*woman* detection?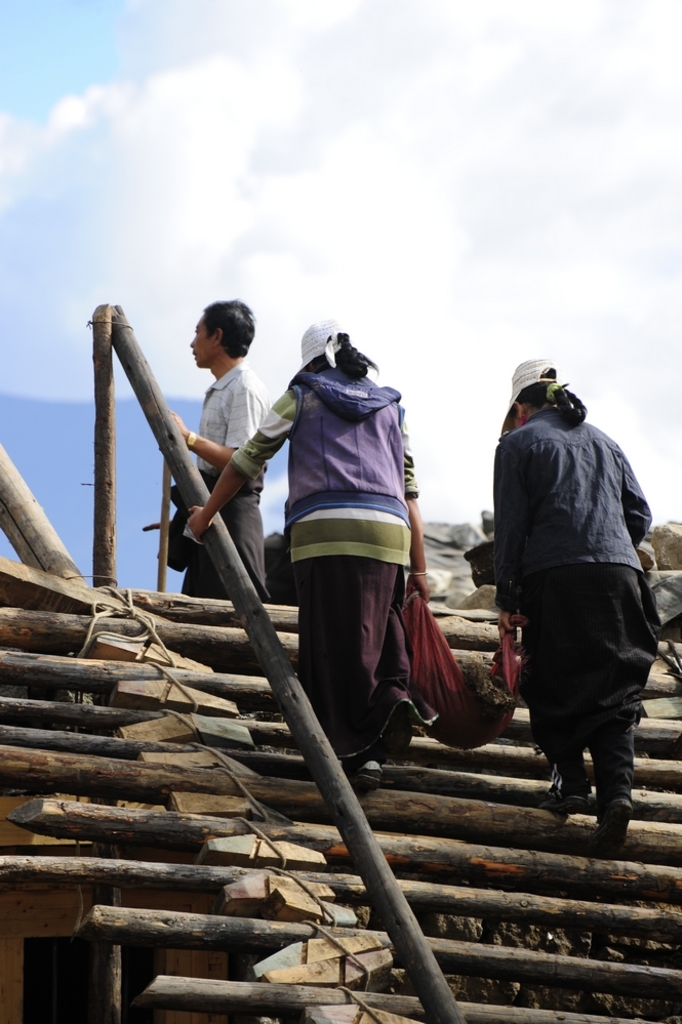
169 317 431 766
